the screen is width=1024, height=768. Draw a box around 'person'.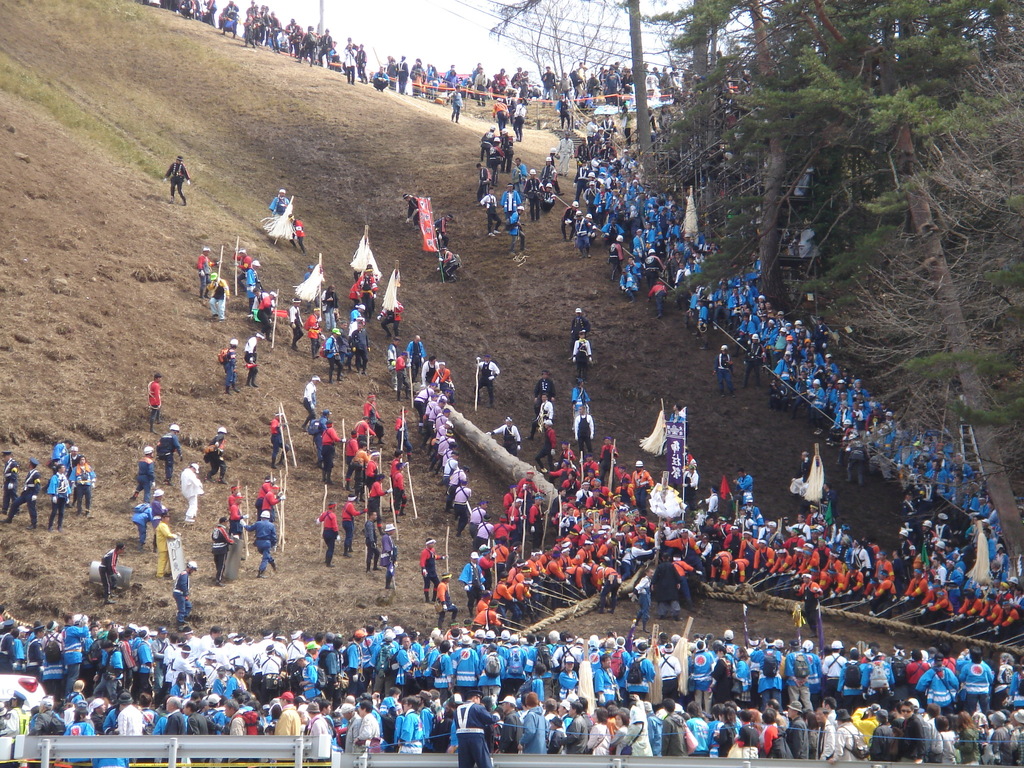
168:555:200:623.
